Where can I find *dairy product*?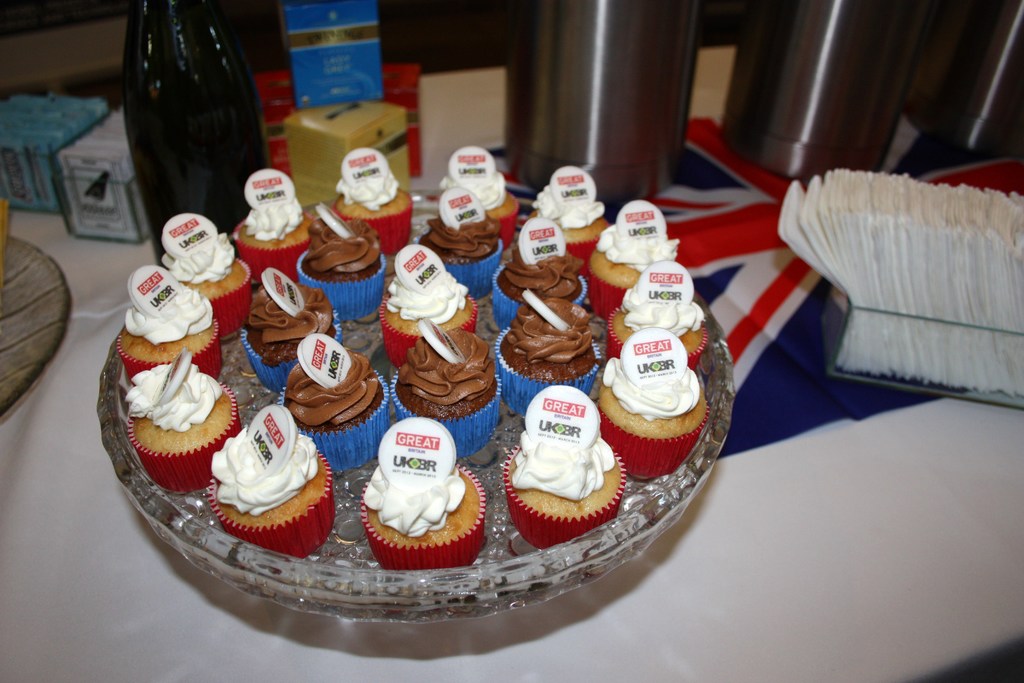
You can find it at bbox=[250, 188, 309, 240].
